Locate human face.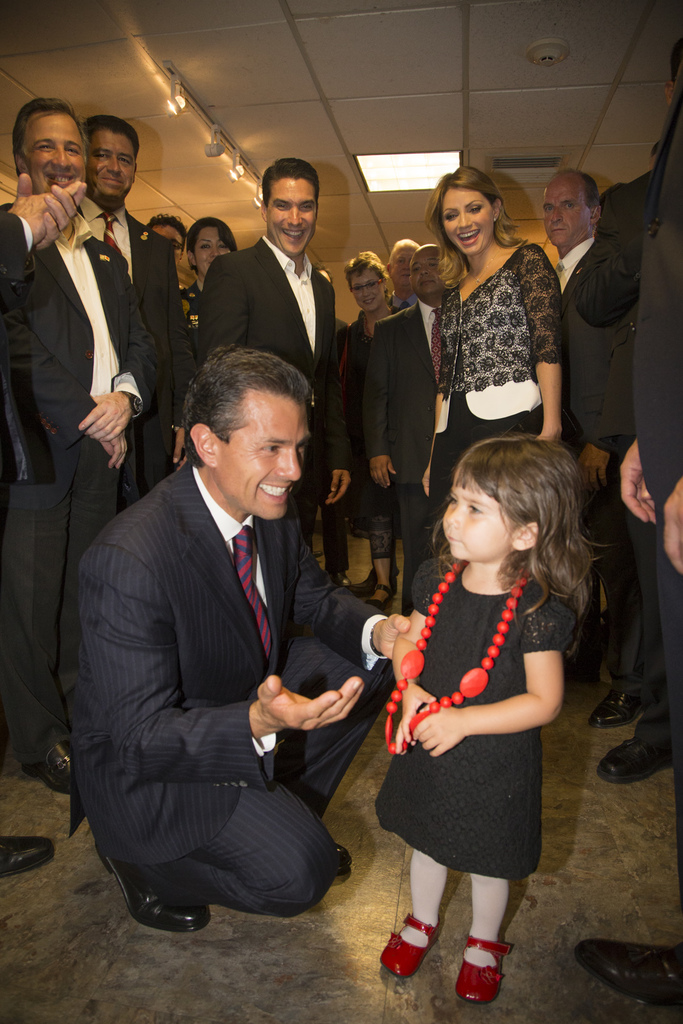
Bounding box: [x1=215, y1=396, x2=314, y2=524].
